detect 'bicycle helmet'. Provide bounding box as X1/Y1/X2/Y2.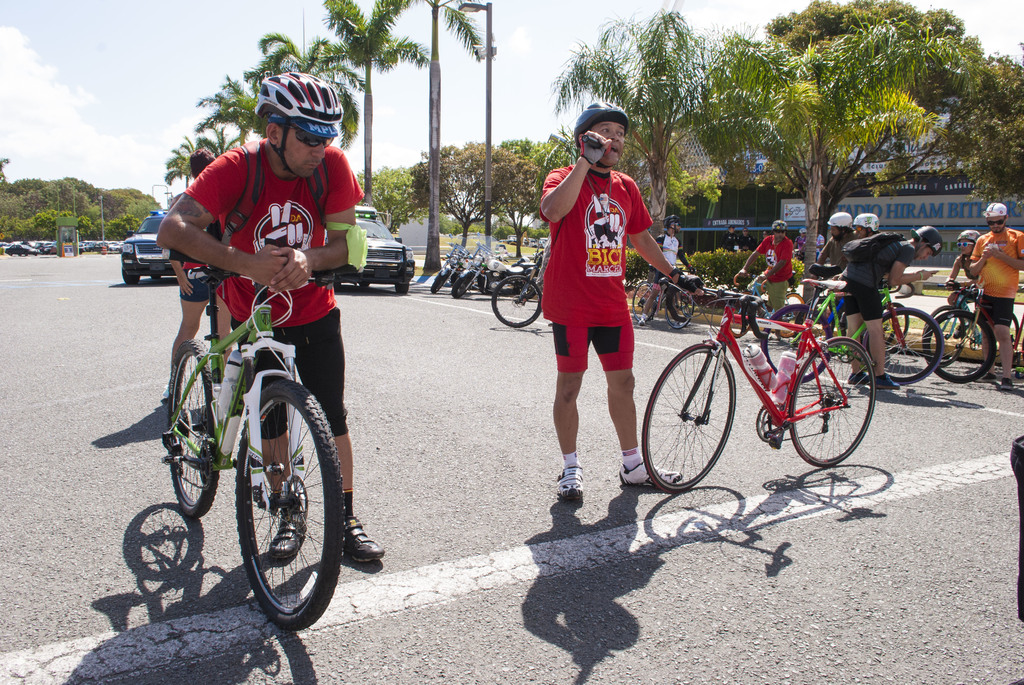
772/217/789/230.
